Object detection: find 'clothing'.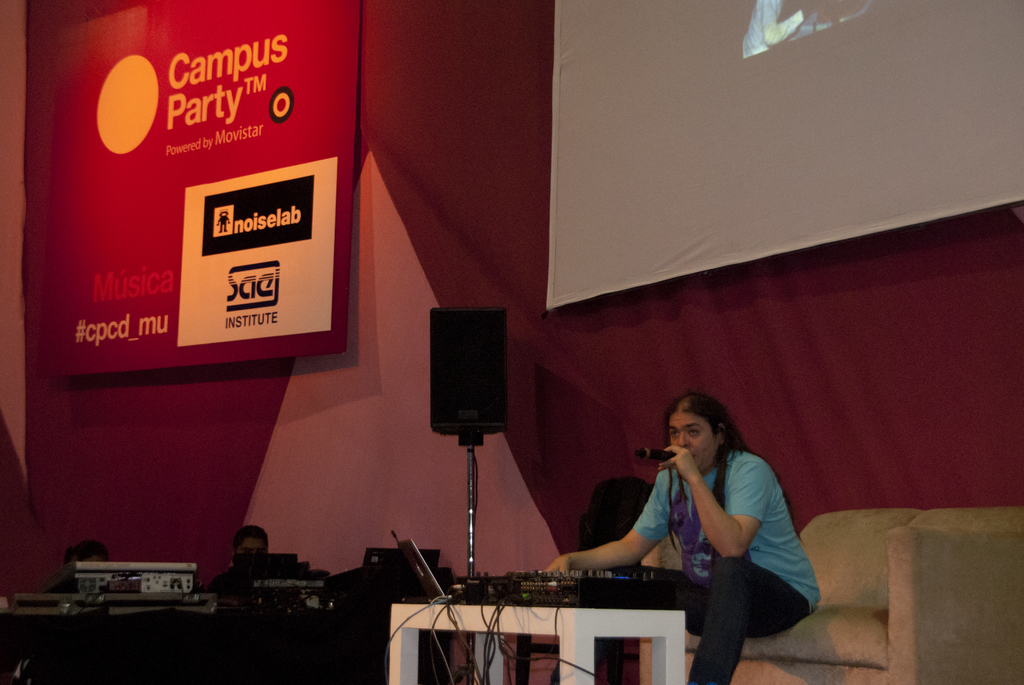
[left=612, top=426, right=801, bottom=644].
